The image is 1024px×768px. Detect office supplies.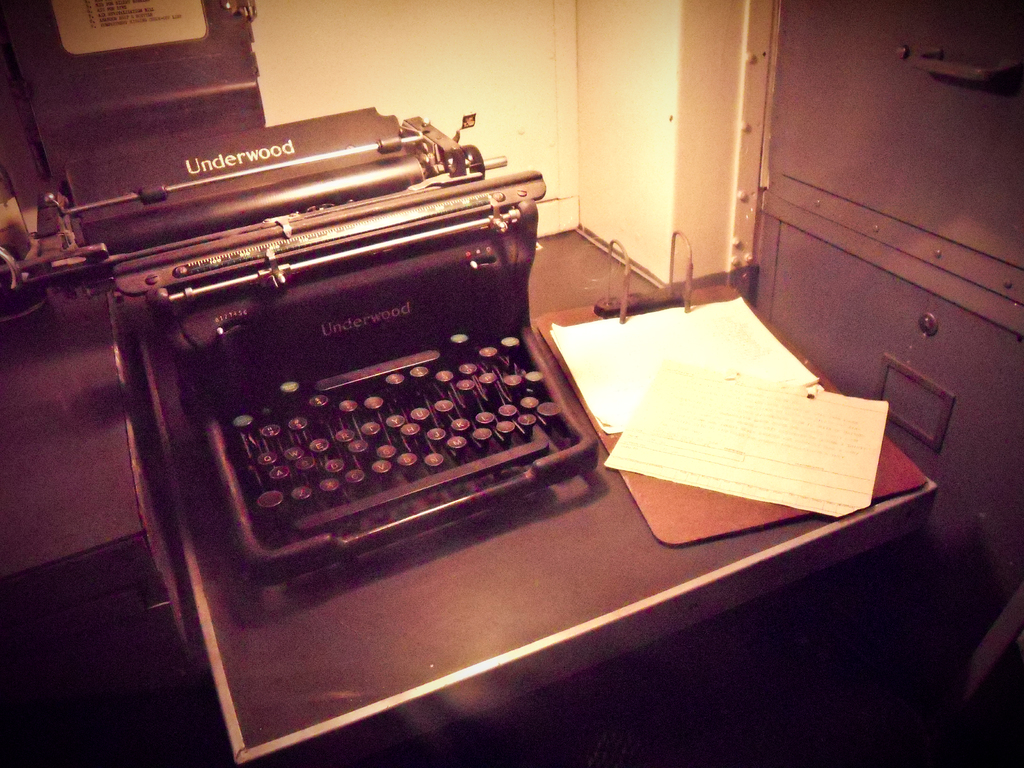
Detection: {"x1": 0, "y1": 109, "x2": 594, "y2": 580}.
